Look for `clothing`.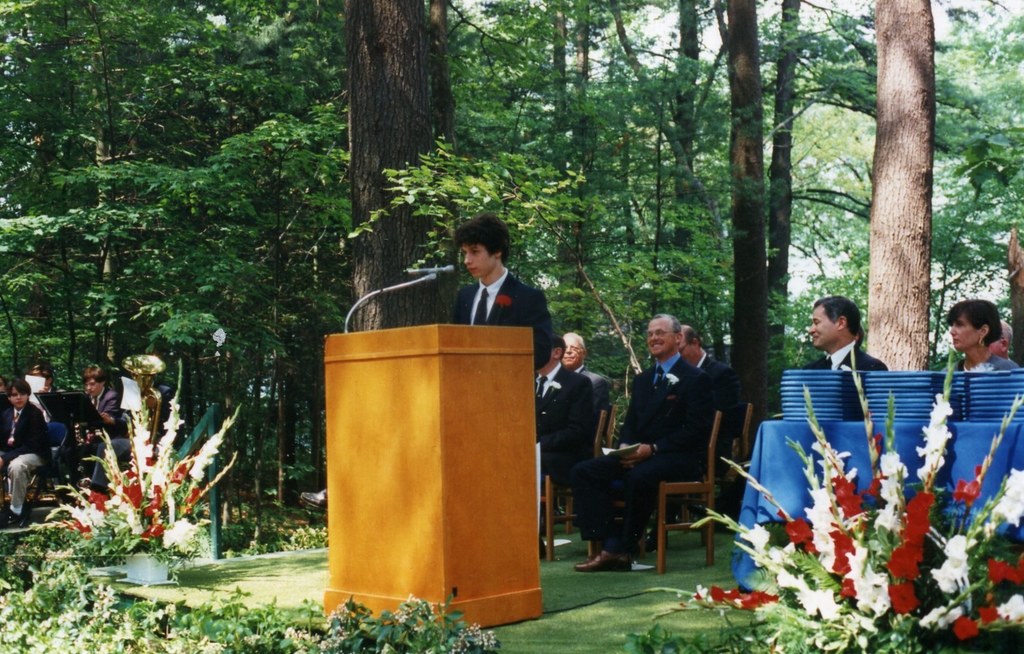
Found: (left=446, top=266, right=551, bottom=368).
